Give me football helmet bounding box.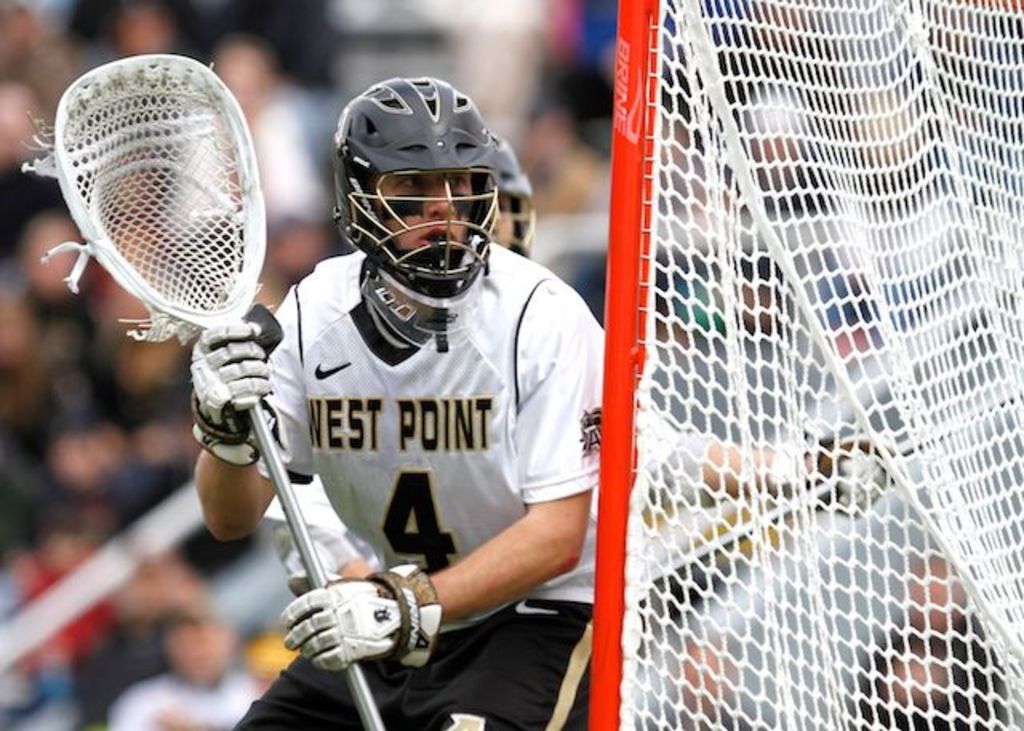
Rect(320, 98, 518, 315).
